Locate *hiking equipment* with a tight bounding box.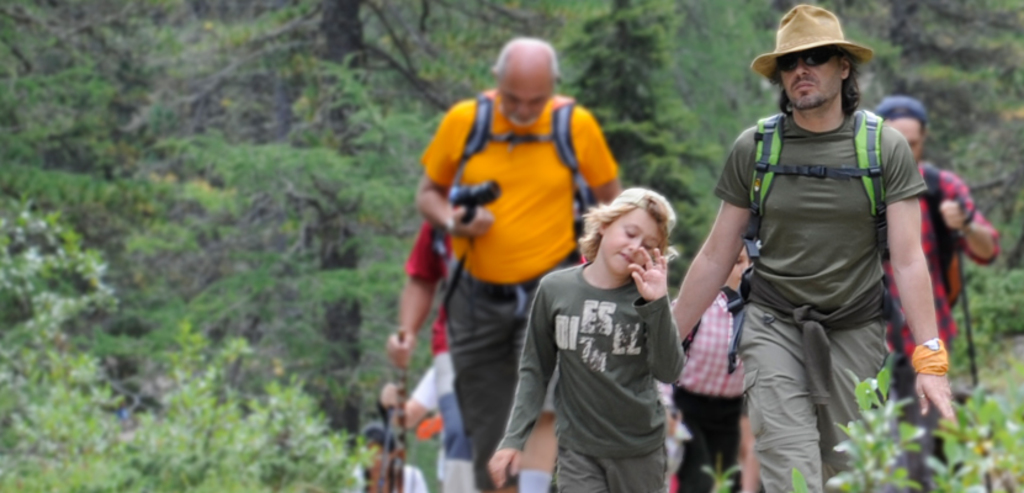
region(440, 91, 604, 323).
